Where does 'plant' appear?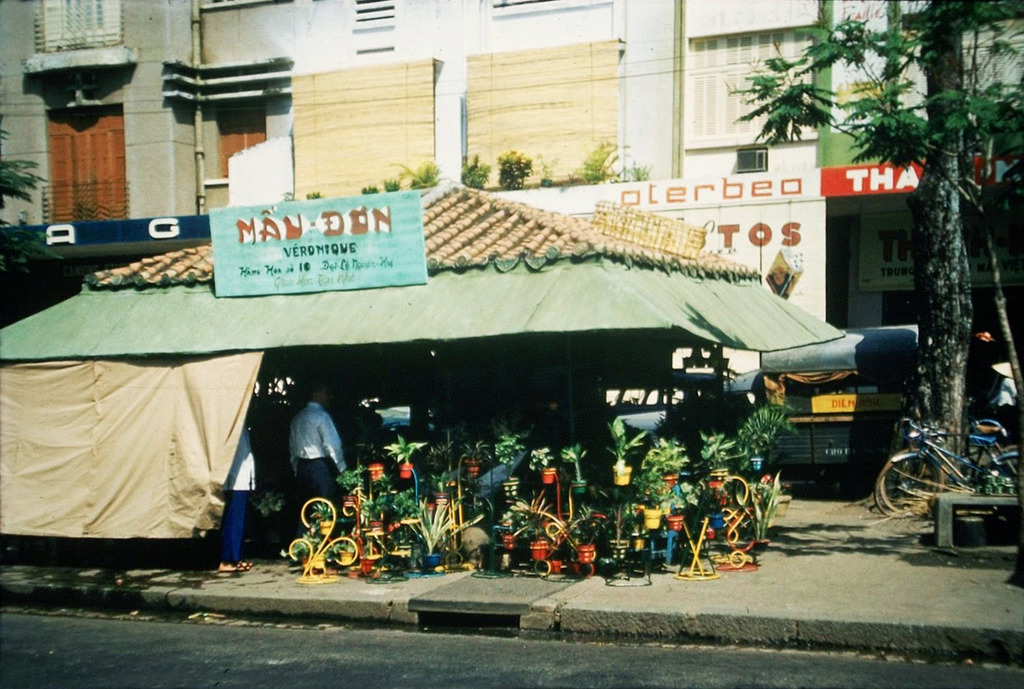
Appears at rect(630, 465, 670, 513).
